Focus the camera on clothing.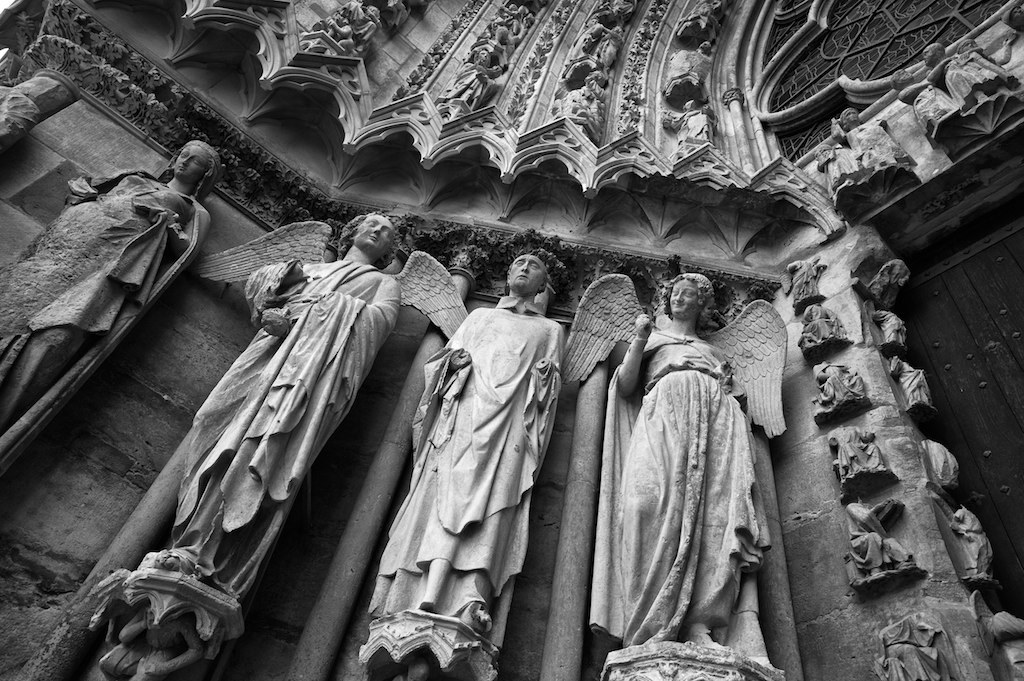
Focus region: select_region(0, 172, 211, 444).
